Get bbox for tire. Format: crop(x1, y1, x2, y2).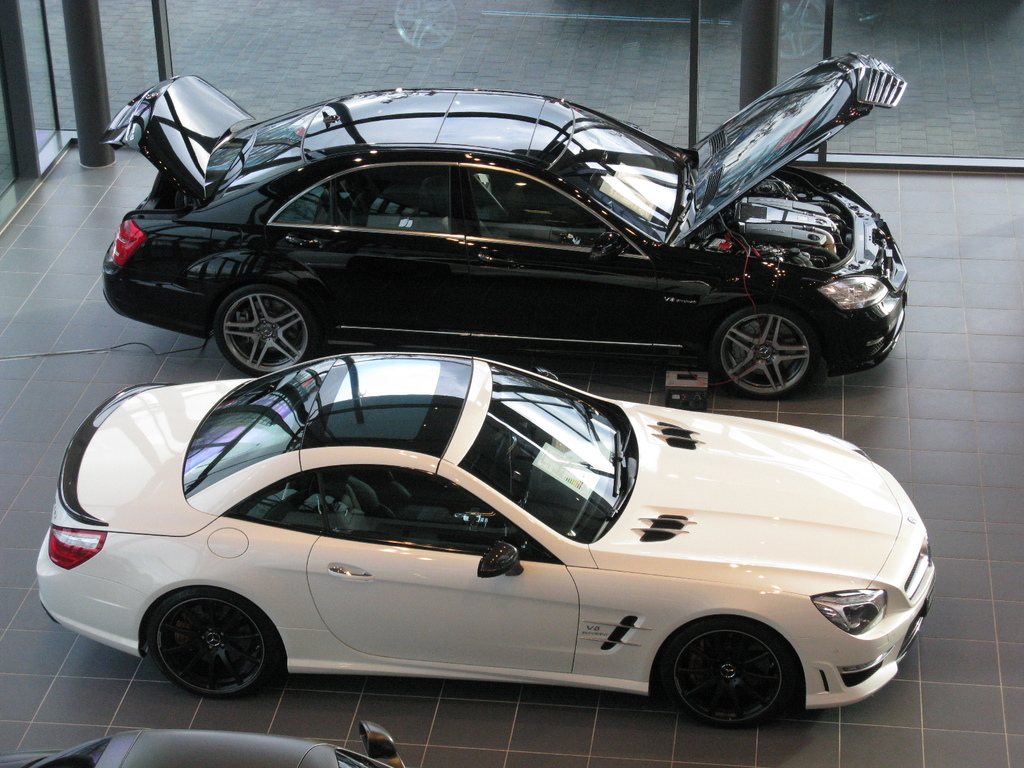
crop(709, 301, 827, 398).
